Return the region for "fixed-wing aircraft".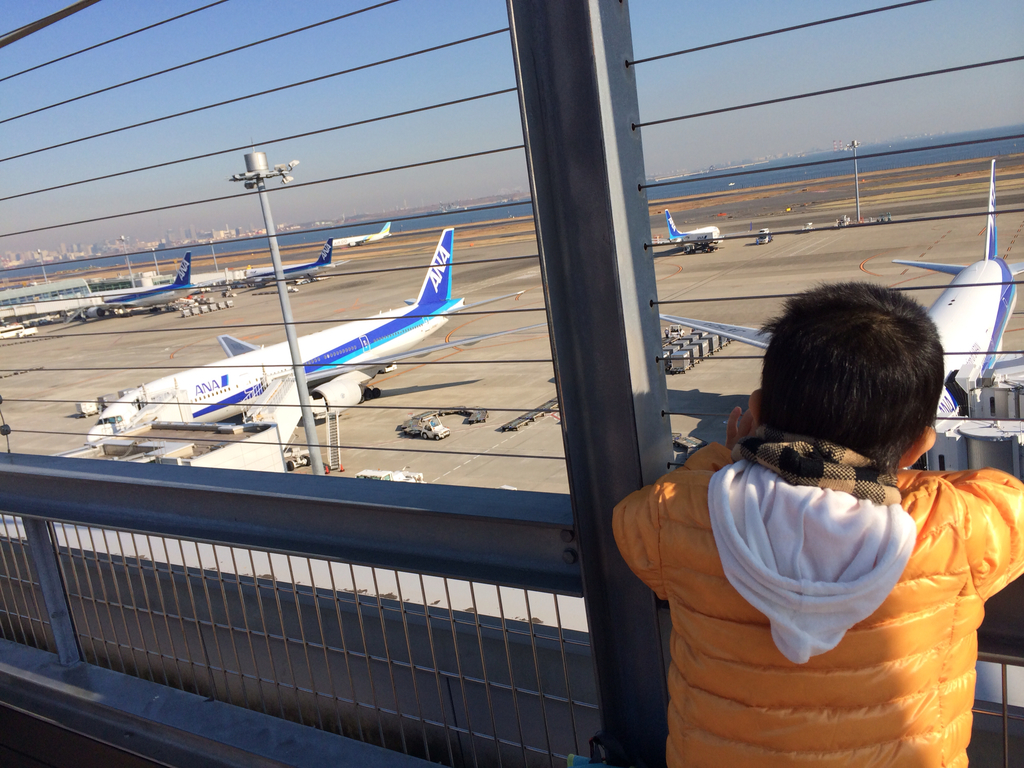
l=96, t=253, r=196, b=314.
